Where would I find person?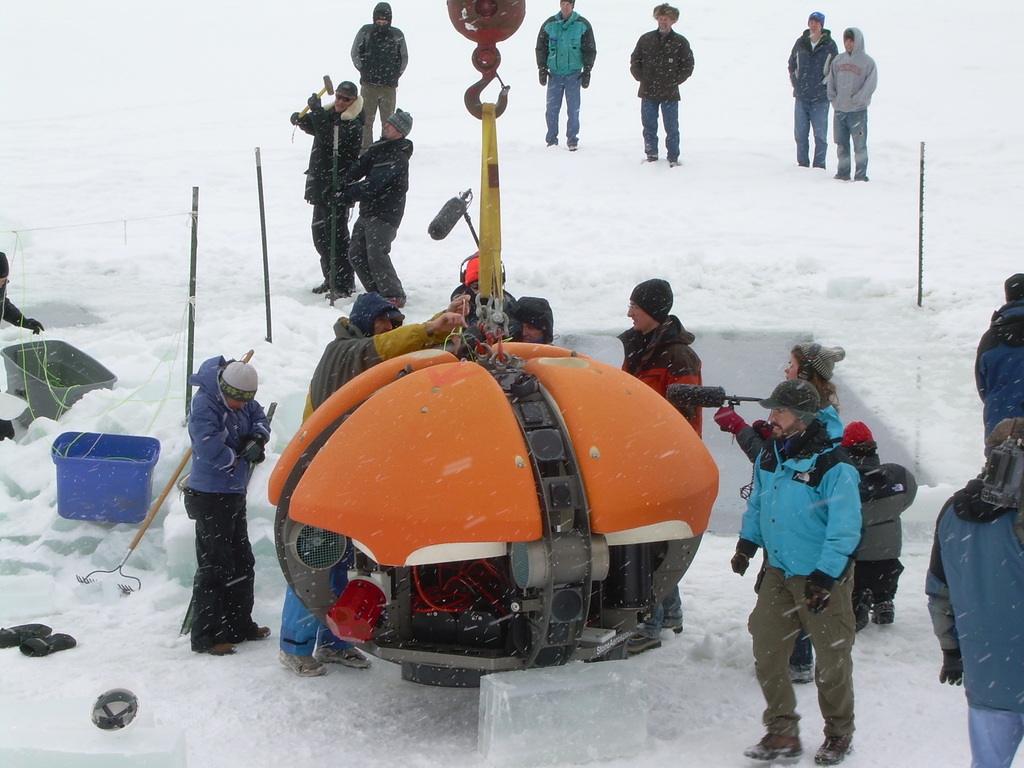
At BBox(539, 0, 597, 156).
